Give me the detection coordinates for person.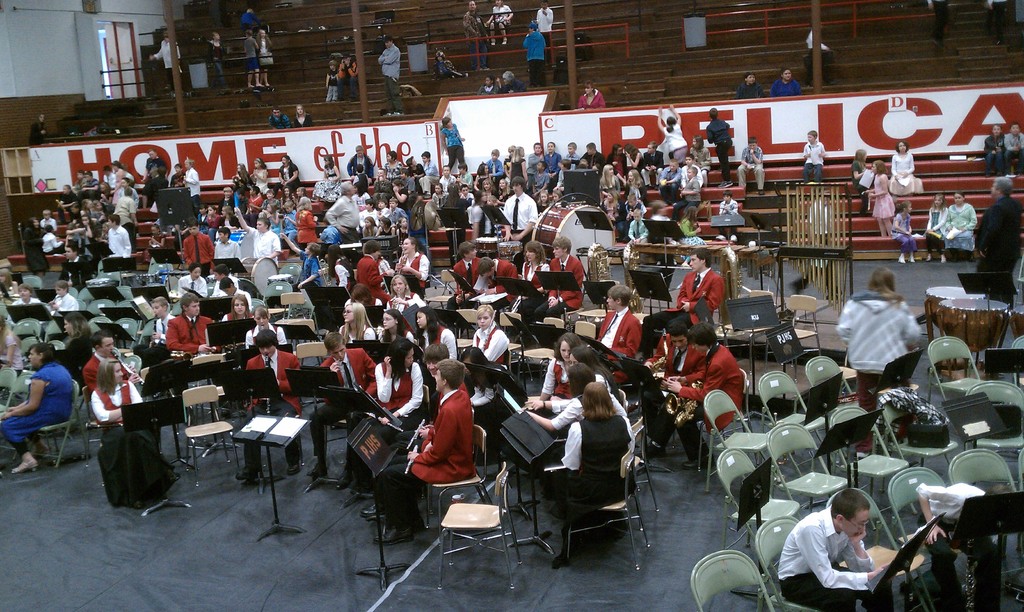
region(84, 355, 140, 444).
